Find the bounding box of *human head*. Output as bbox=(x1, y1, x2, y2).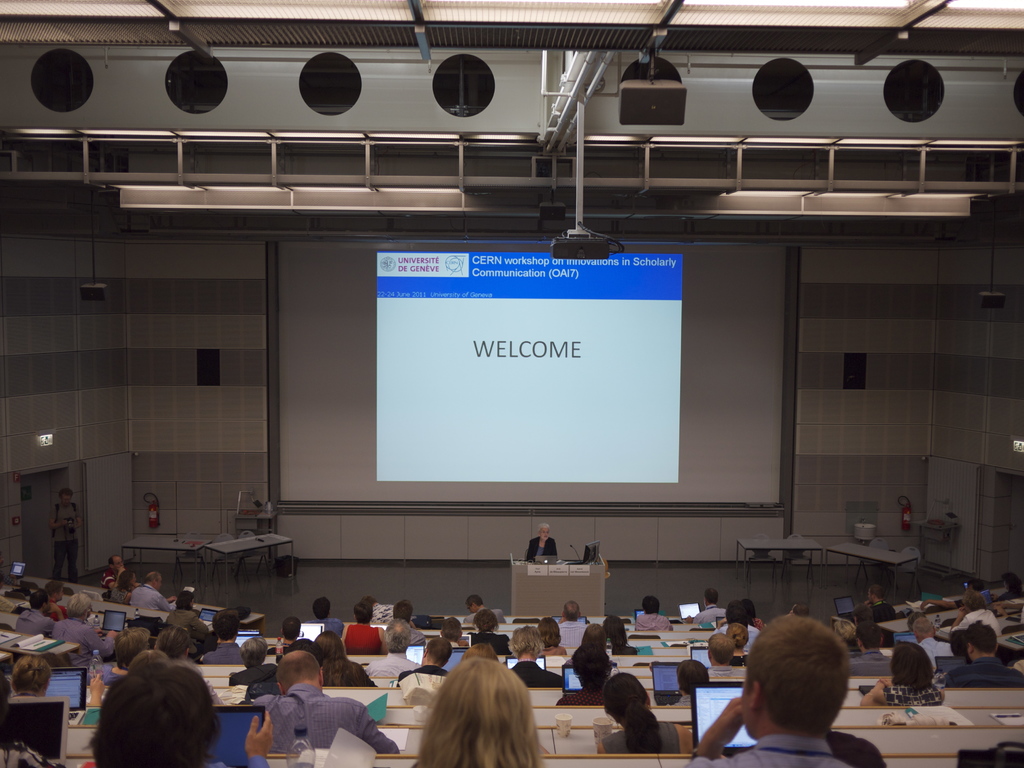
bbox=(145, 568, 159, 591).
